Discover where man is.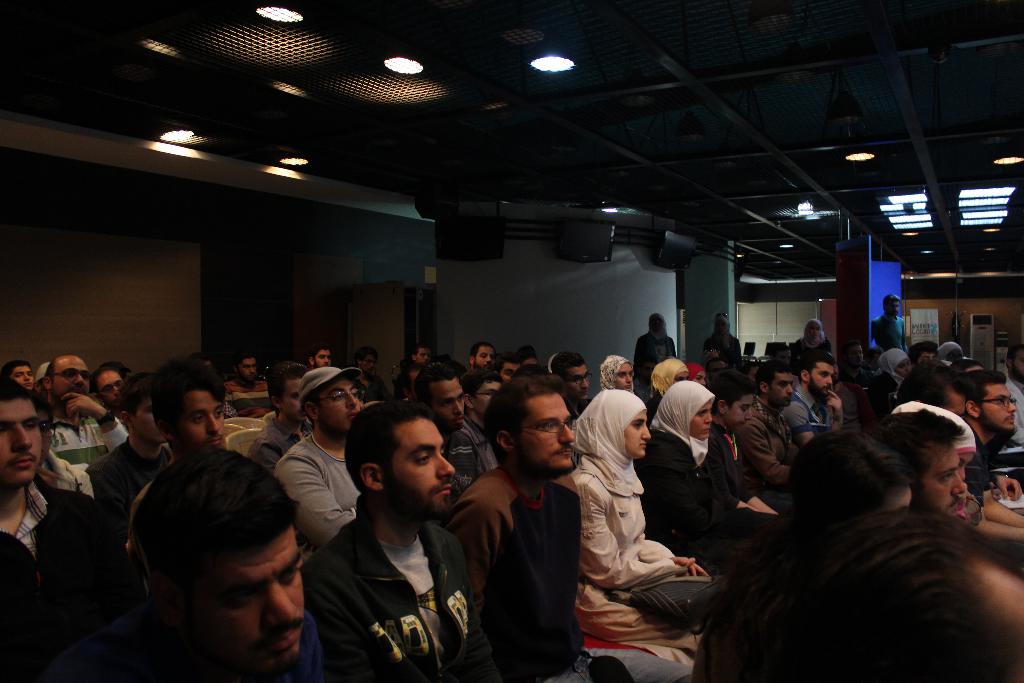
Discovered at 470 339 490 378.
